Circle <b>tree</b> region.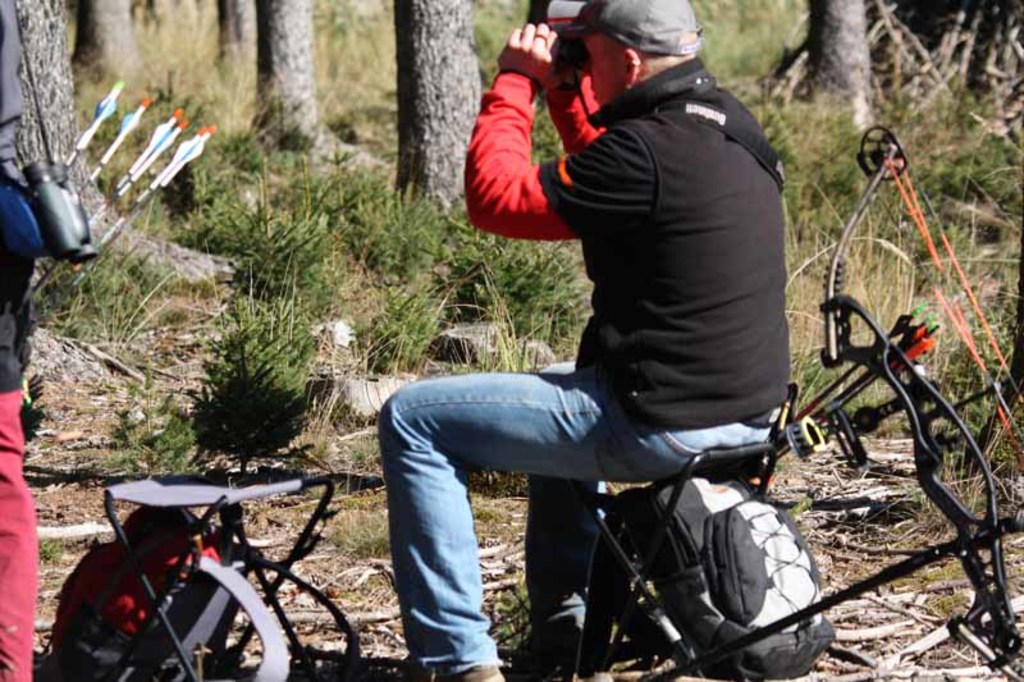
Region: locate(209, 1, 260, 87).
